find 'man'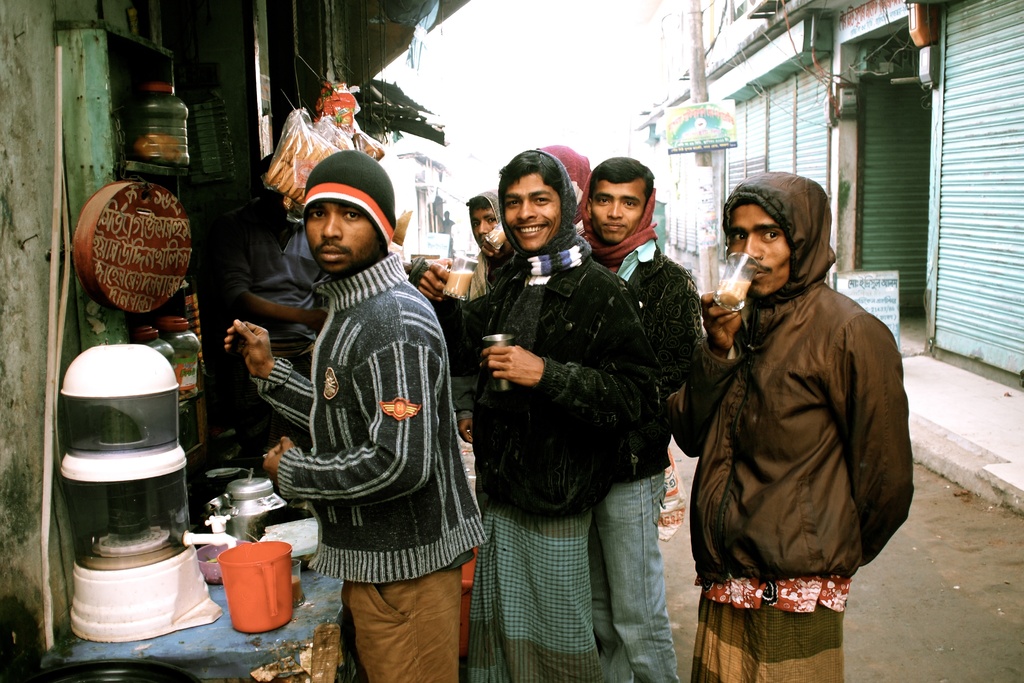
668/173/908/682
